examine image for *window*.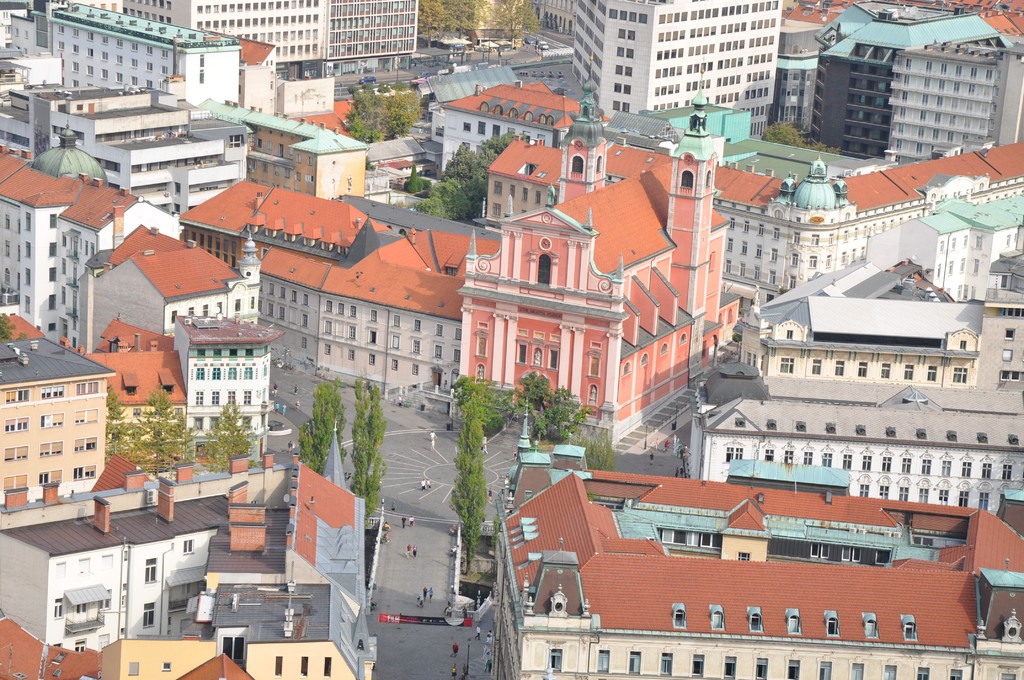
Examination result: 538/253/548/287.
